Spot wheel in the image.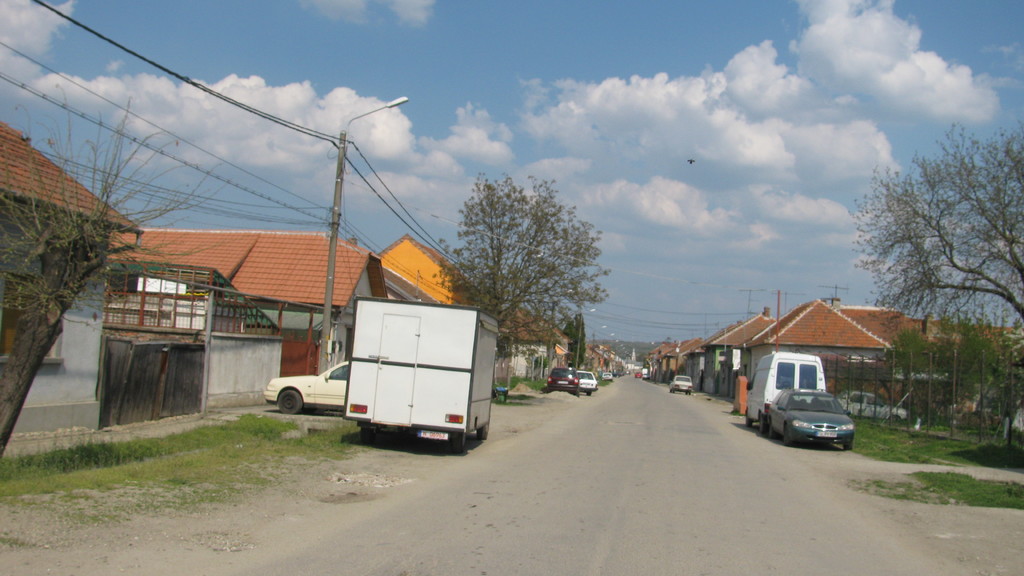
wheel found at x1=688 y1=390 x2=692 y2=393.
